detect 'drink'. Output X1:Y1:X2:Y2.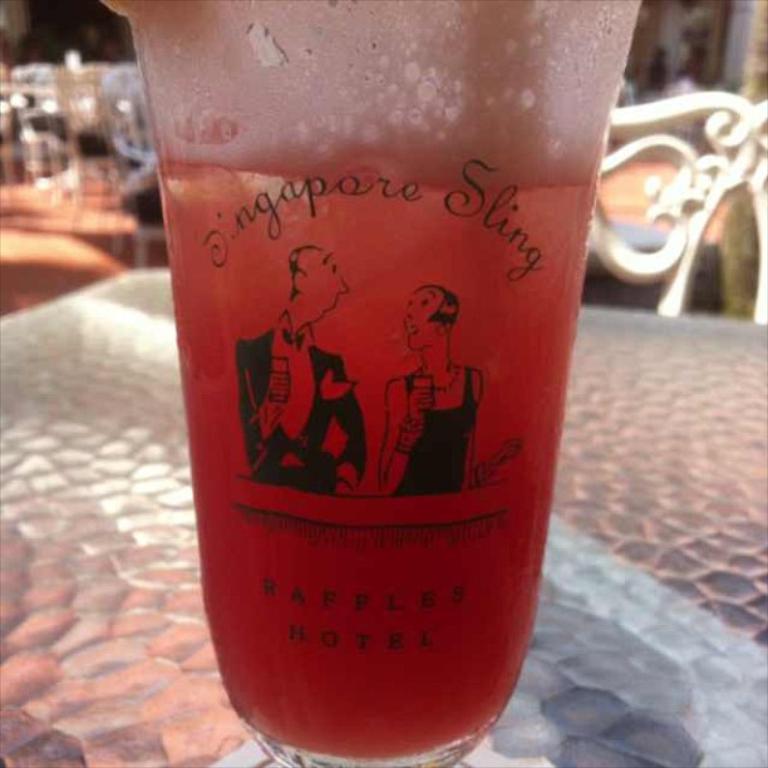
144:18:616:767.
